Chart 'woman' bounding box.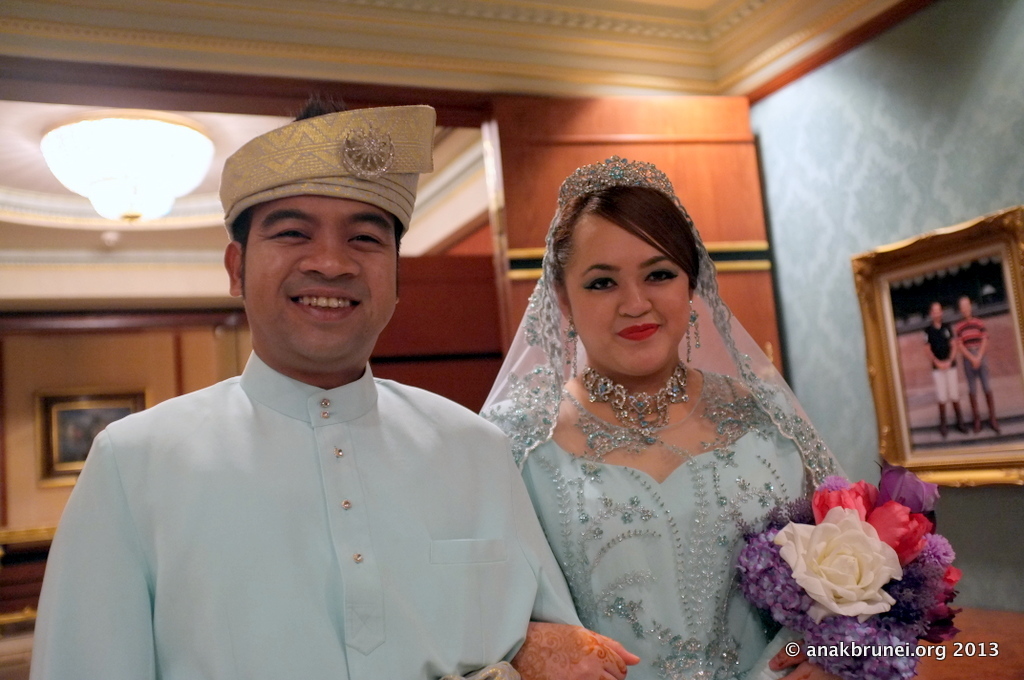
Charted: <region>456, 162, 872, 661</region>.
